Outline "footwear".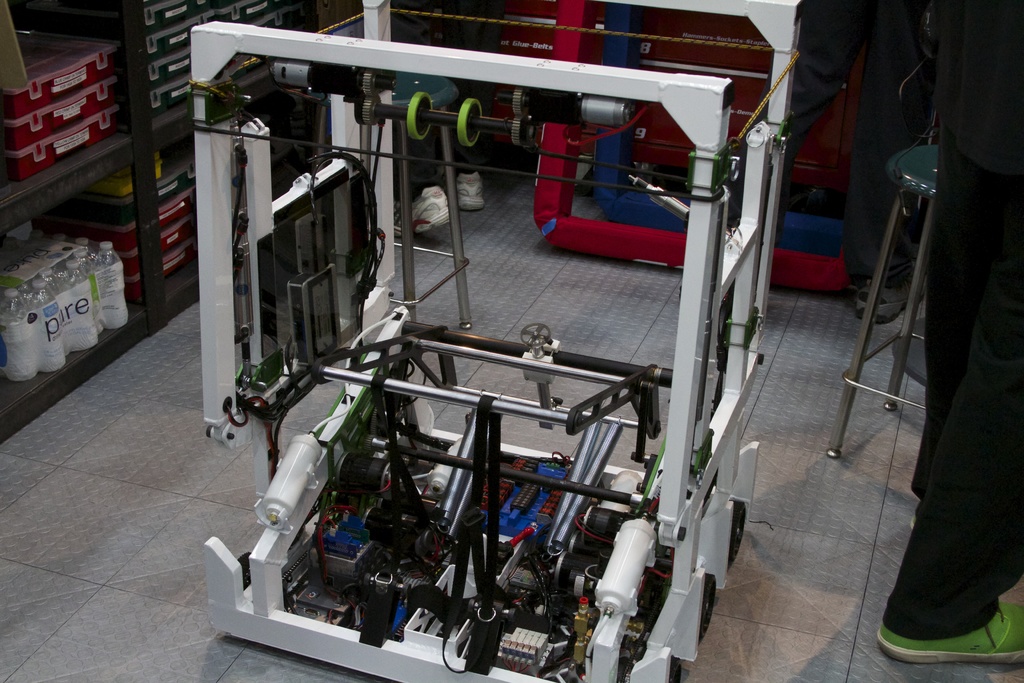
Outline: 878 603 1023 666.
